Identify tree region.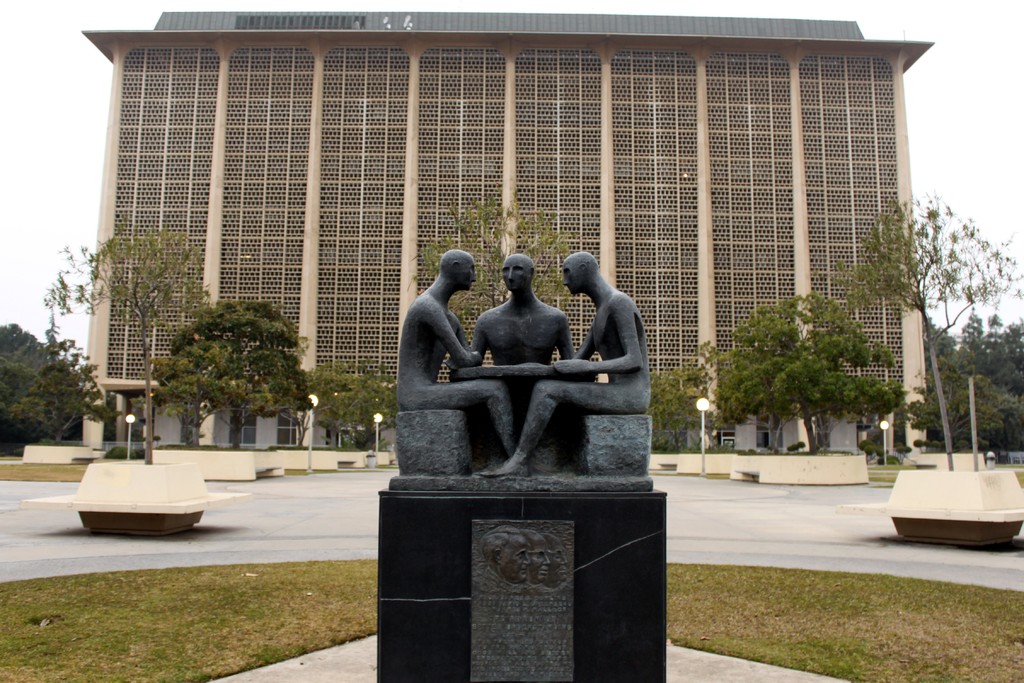
Region: [85, 228, 203, 457].
